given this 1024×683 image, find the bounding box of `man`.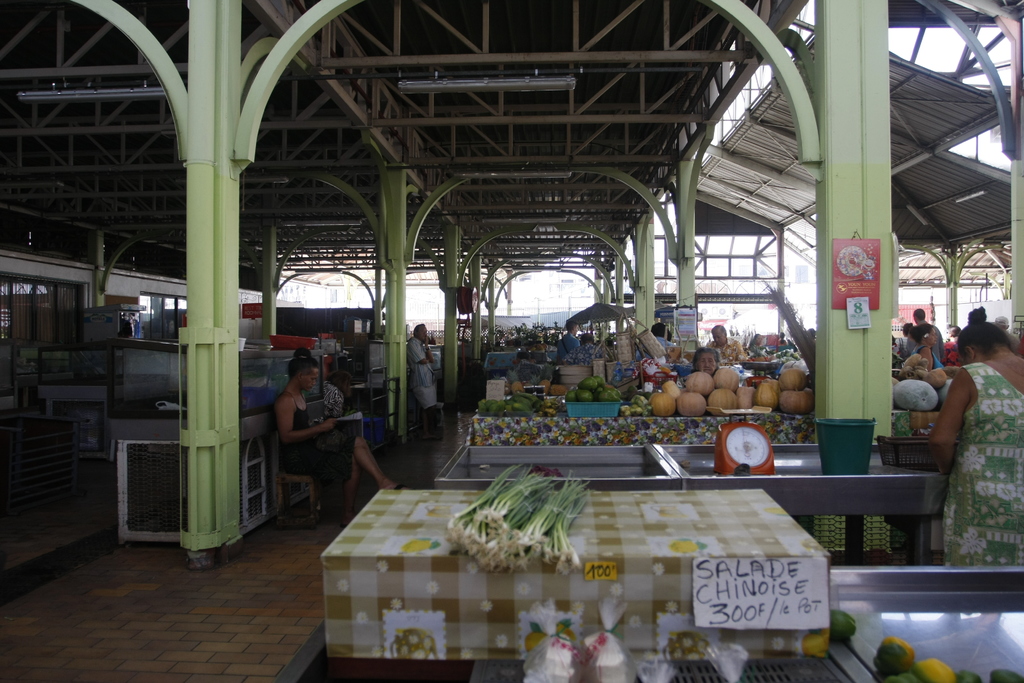
box(911, 309, 942, 360).
